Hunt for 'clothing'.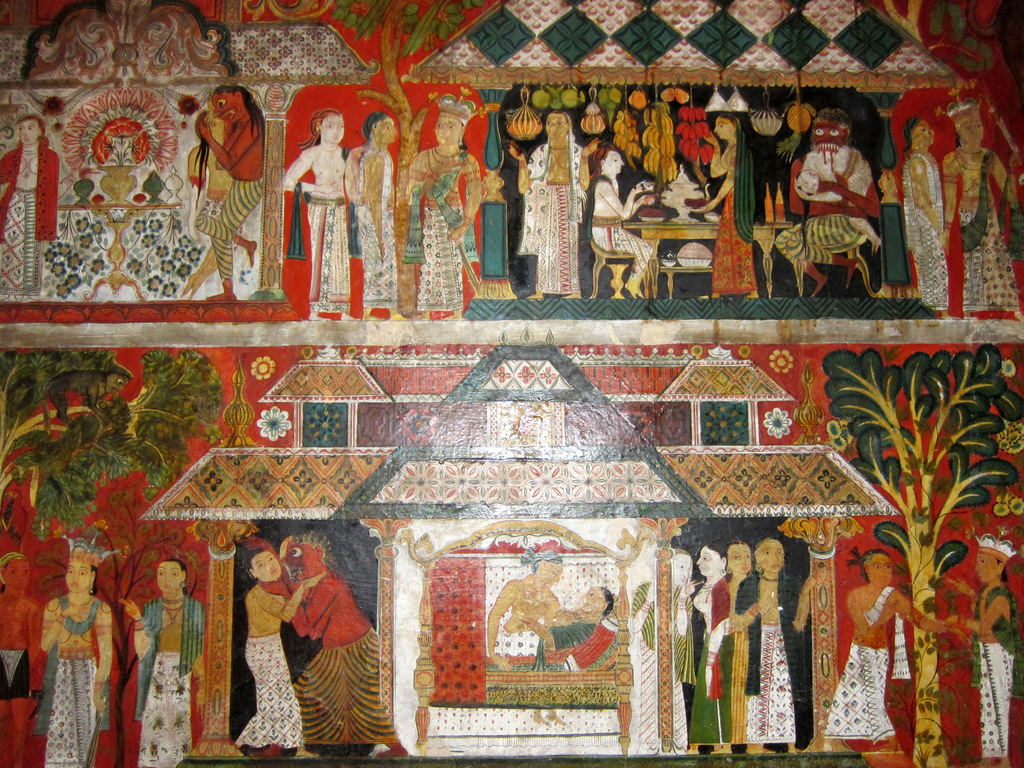
Hunted down at [0, 149, 69, 301].
